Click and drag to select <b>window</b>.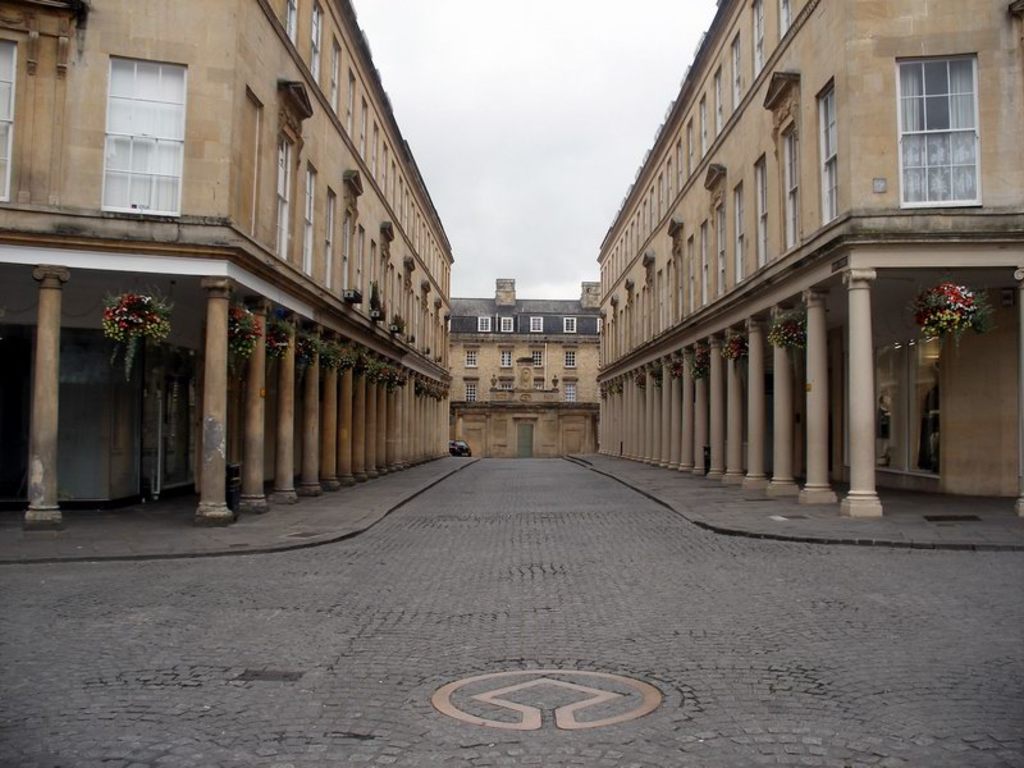
Selection: select_region(663, 155, 673, 211).
